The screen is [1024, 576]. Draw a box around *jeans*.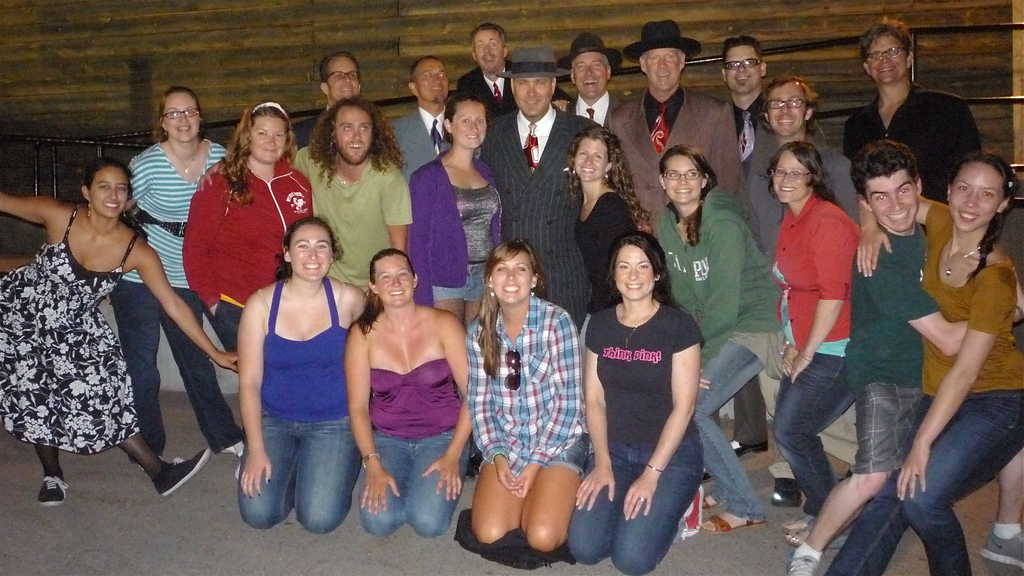
771/349/862/517.
